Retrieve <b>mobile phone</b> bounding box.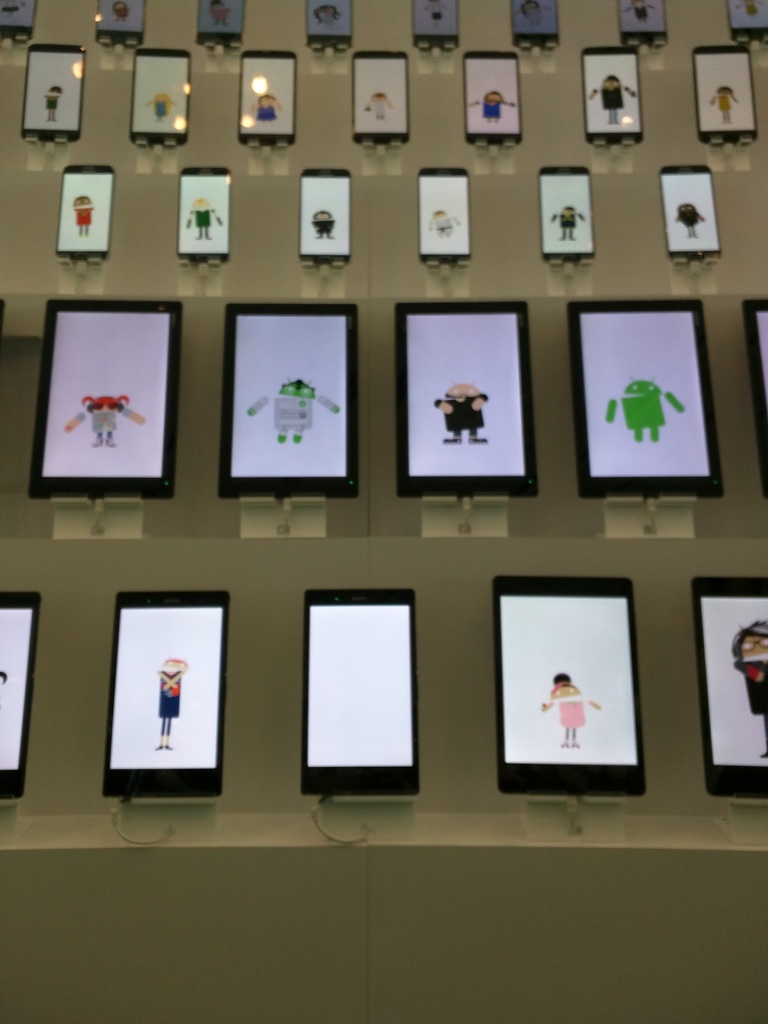
Bounding box: x1=537 y1=166 x2=595 y2=263.
